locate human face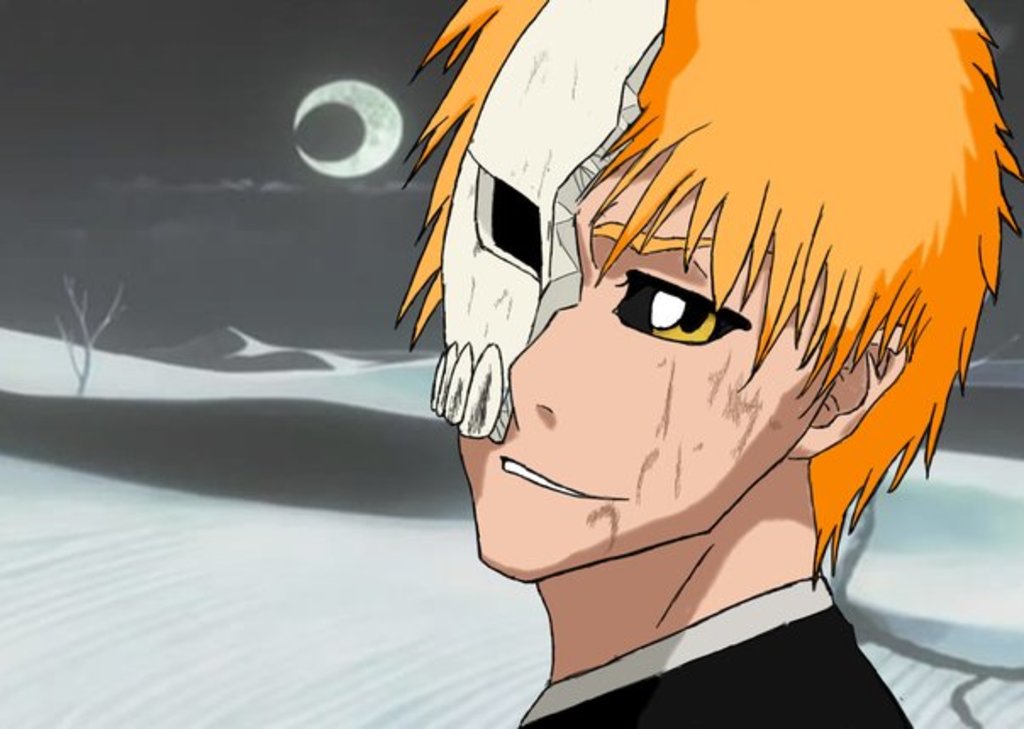
(x1=427, y1=146, x2=844, y2=578)
